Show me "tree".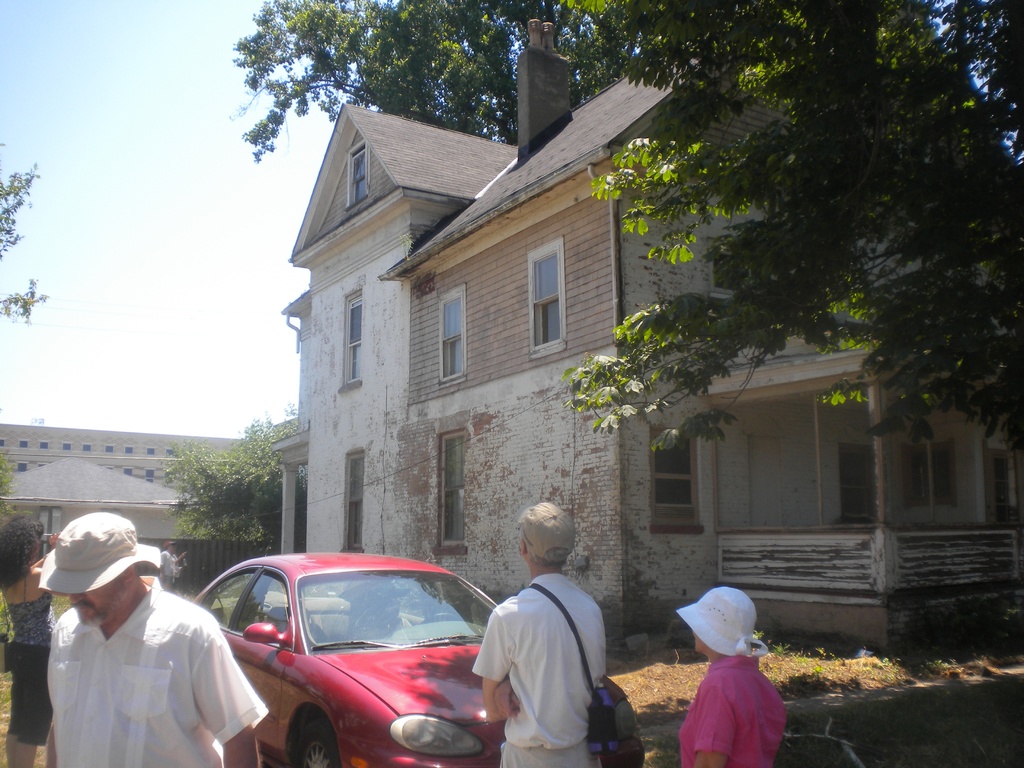
"tree" is here: <box>168,413,292,579</box>.
